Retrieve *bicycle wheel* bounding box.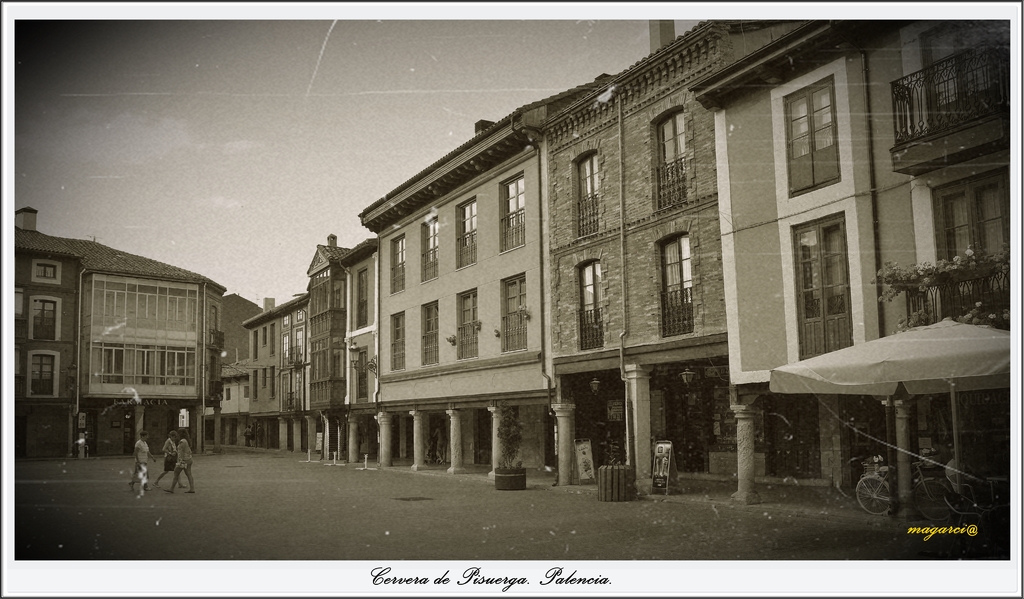
Bounding box: <bbox>859, 478, 892, 515</bbox>.
